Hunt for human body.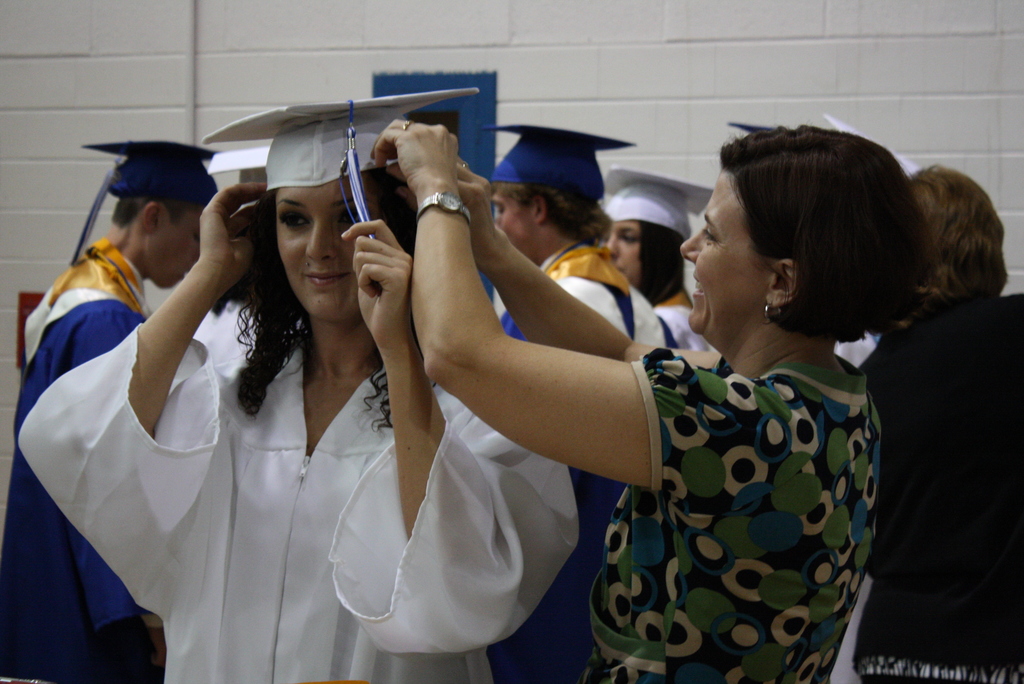
Hunted down at (x1=19, y1=181, x2=574, y2=683).
